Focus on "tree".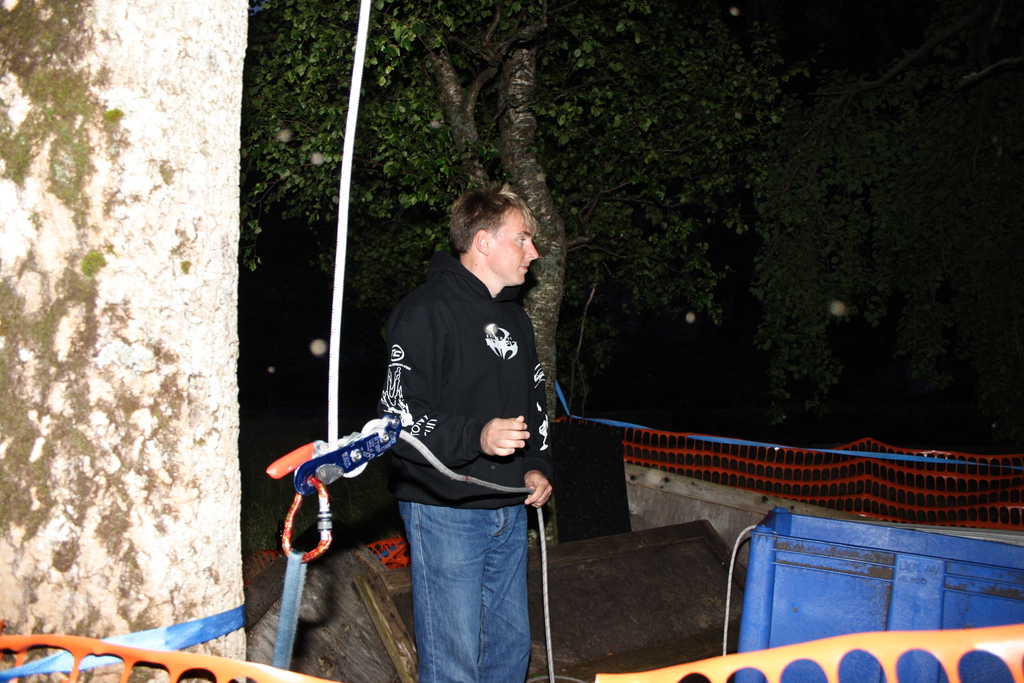
Focused at 238:0:813:429.
